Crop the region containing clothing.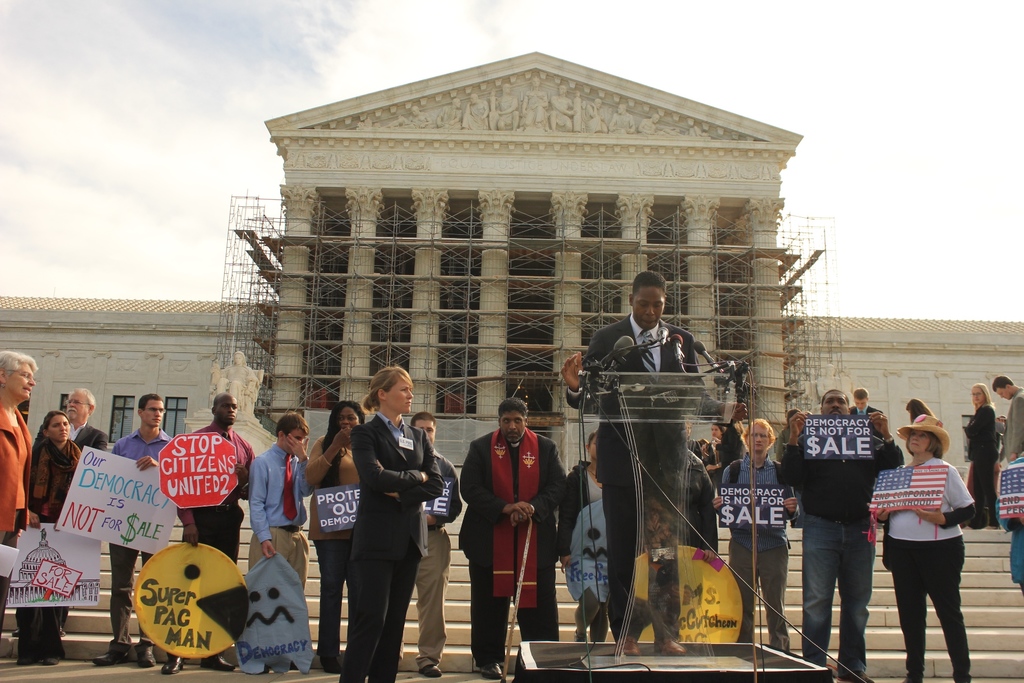
Crop region: left=462, top=408, right=554, bottom=635.
